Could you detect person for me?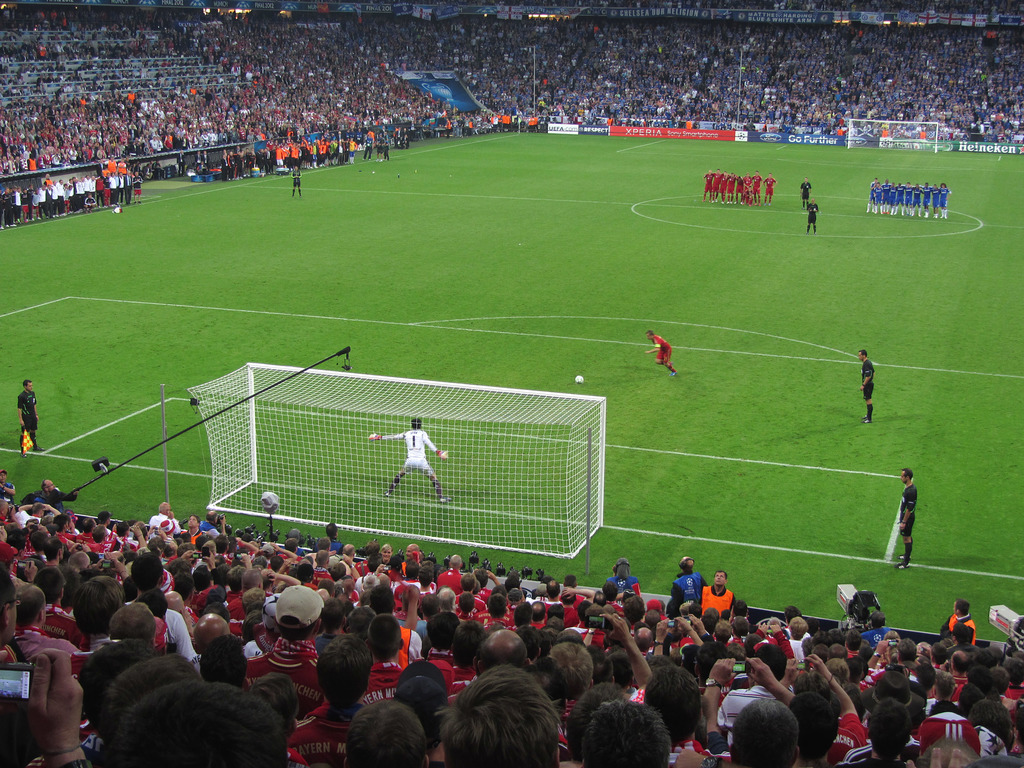
Detection result: Rect(366, 419, 447, 513).
